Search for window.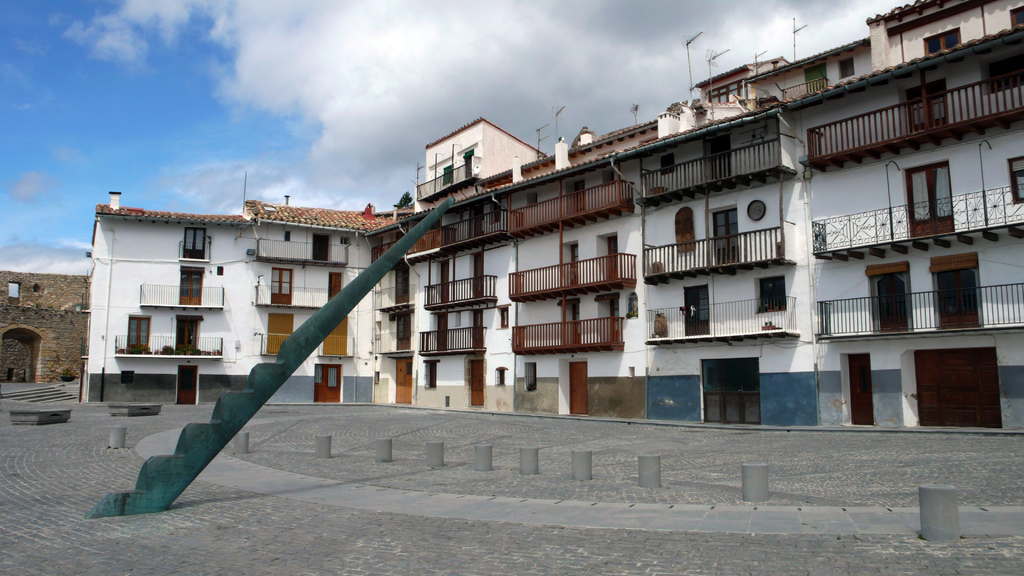
Found at box(755, 275, 785, 312).
